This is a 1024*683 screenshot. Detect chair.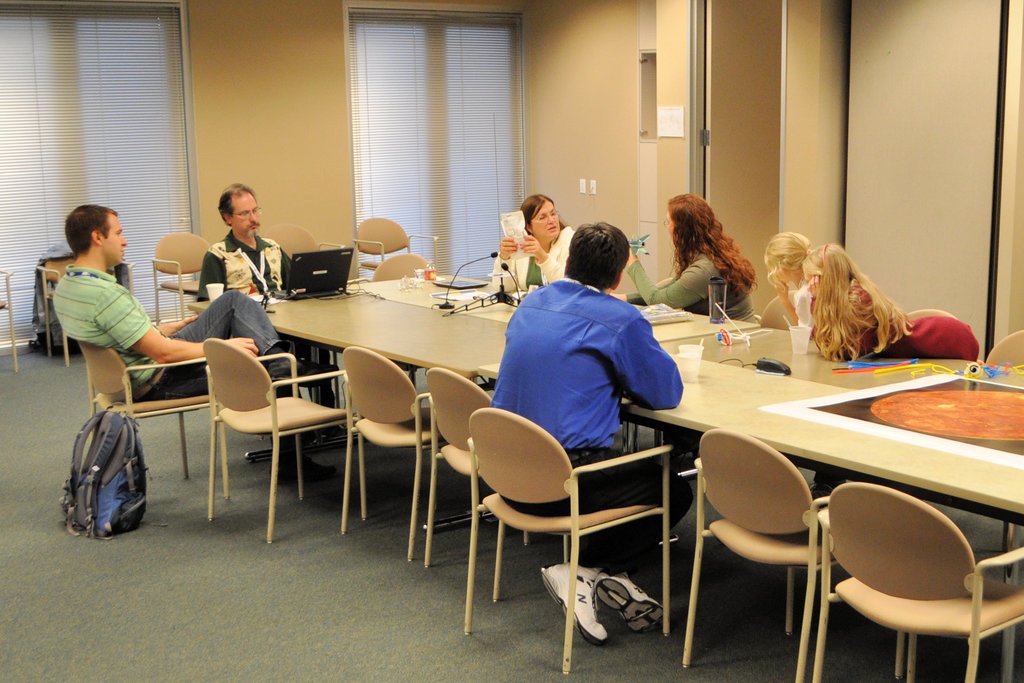
region(200, 333, 371, 548).
